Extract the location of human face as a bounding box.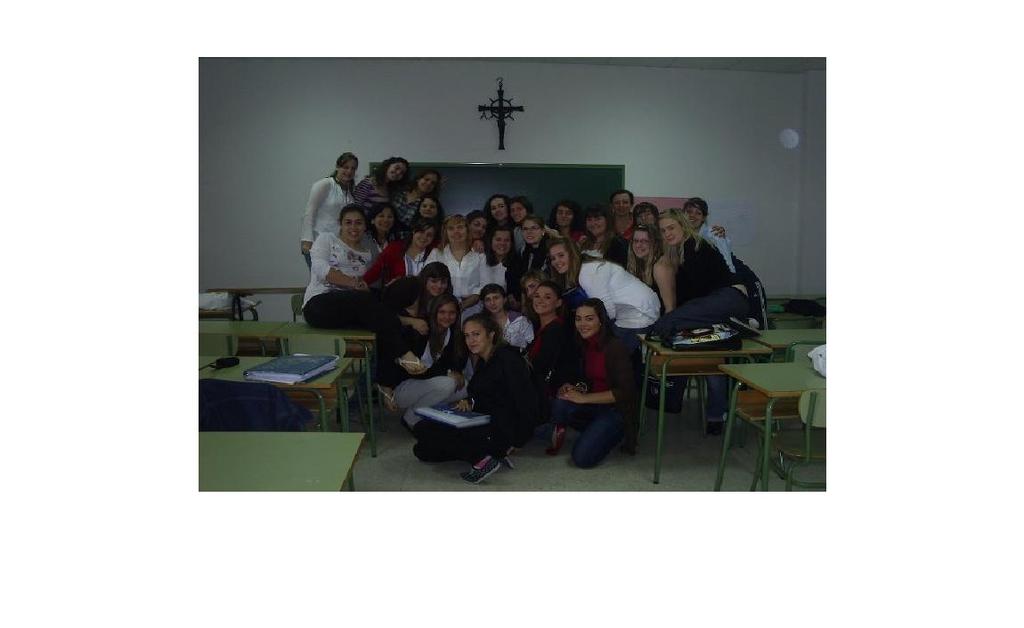
<region>524, 281, 538, 297</region>.
